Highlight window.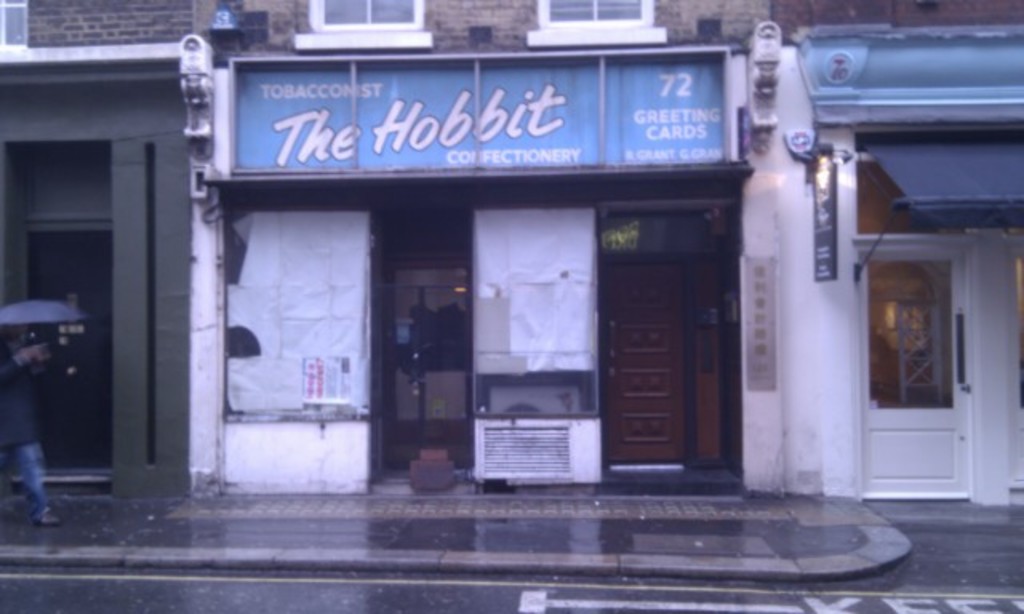
Highlighted region: (x1=0, y1=0, x2=27, y2=48).
